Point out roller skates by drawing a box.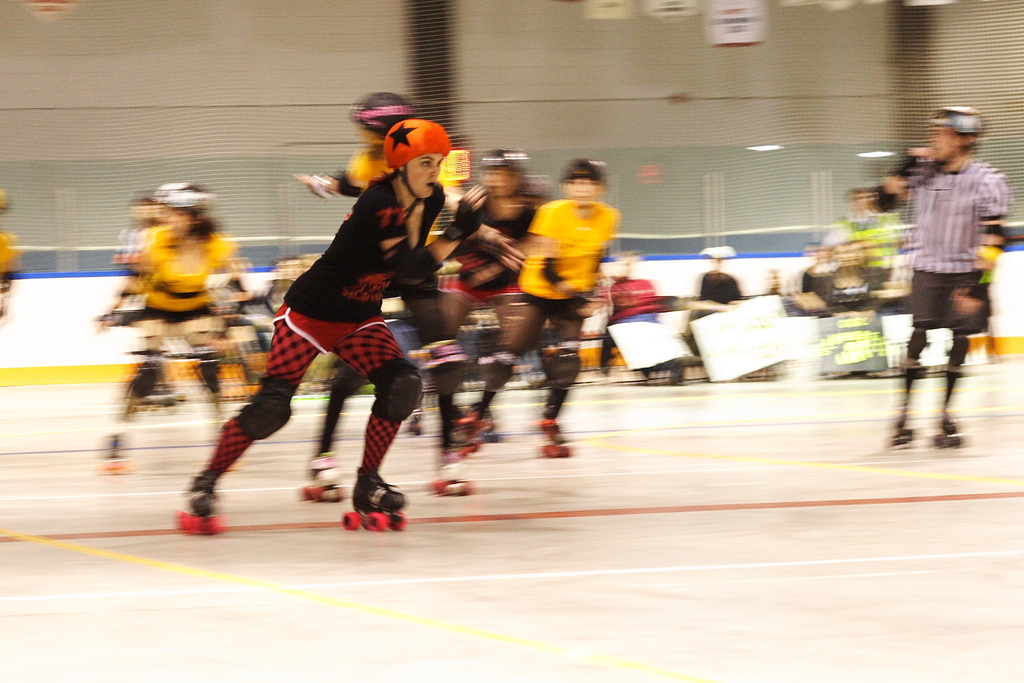
region(431, 463, 467, 499).
